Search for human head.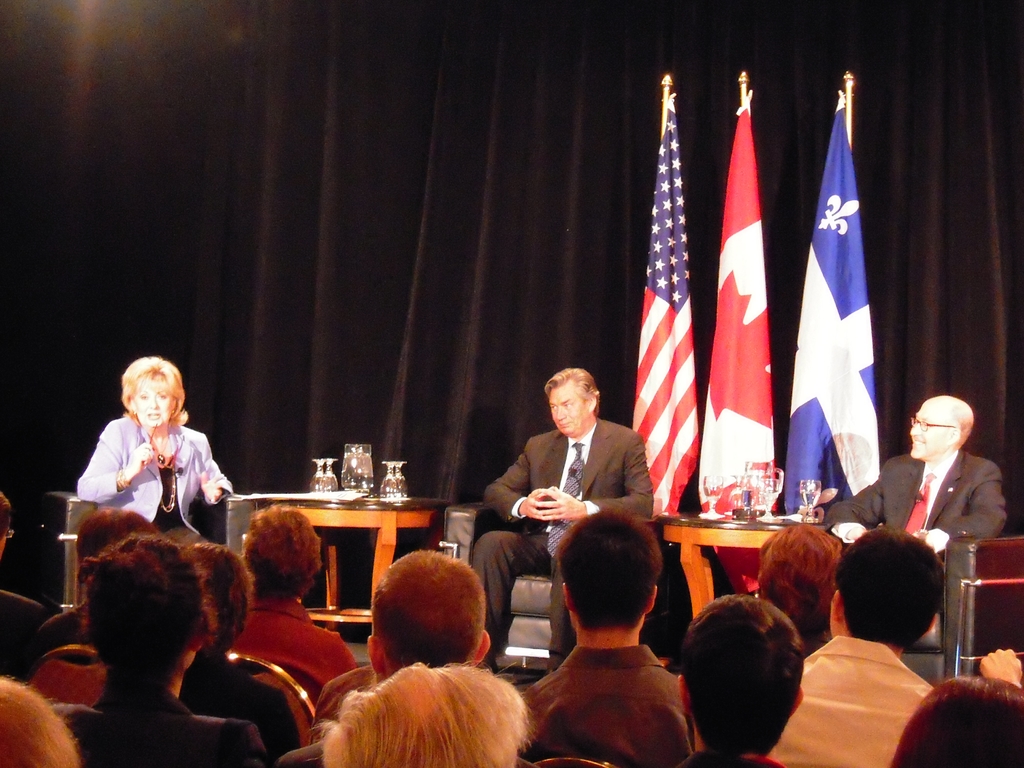
Found at box=[0, 675, 80, 767].
